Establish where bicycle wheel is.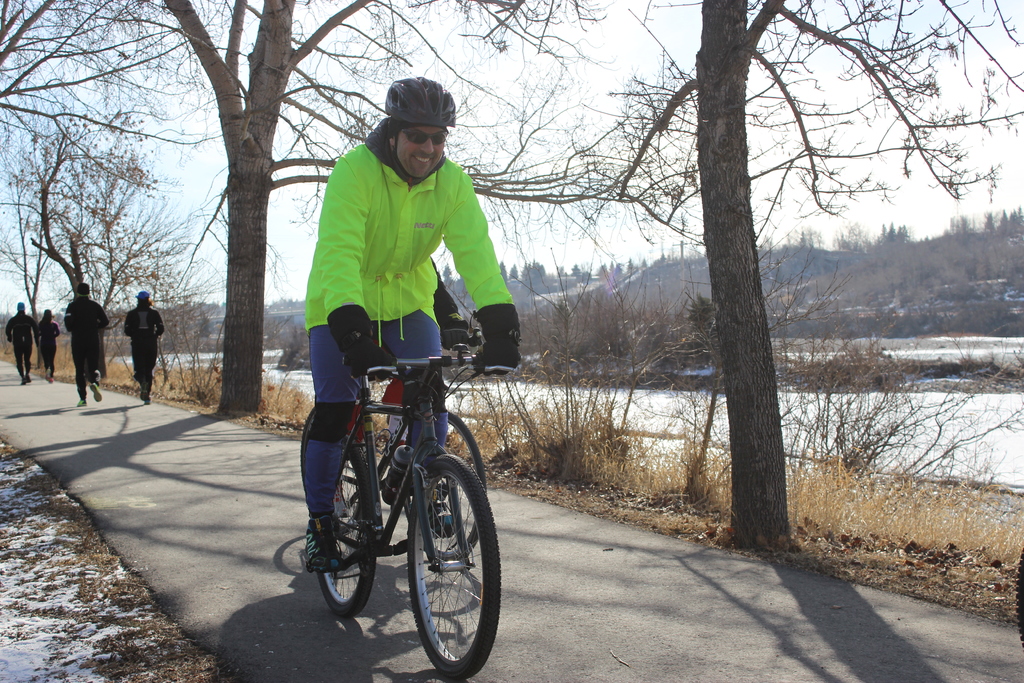
Established at pyautogui.locateOnScreen(292, 404, 380, 512).
